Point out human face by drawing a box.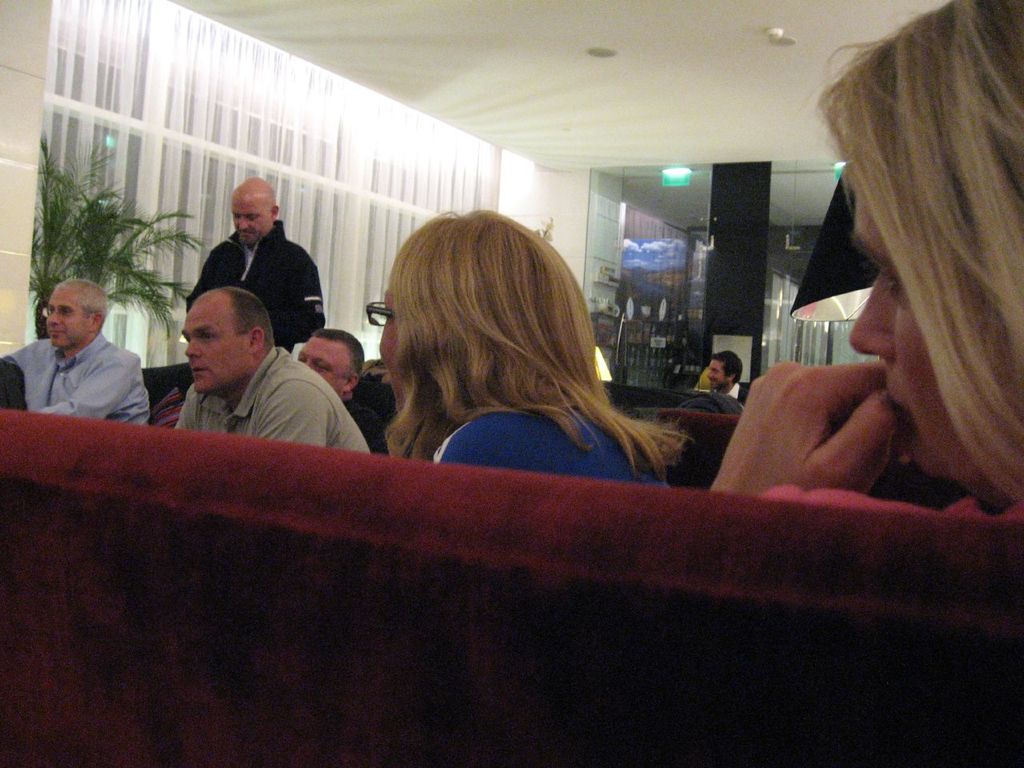
left=179, top=302, right=250, bottom=393.
